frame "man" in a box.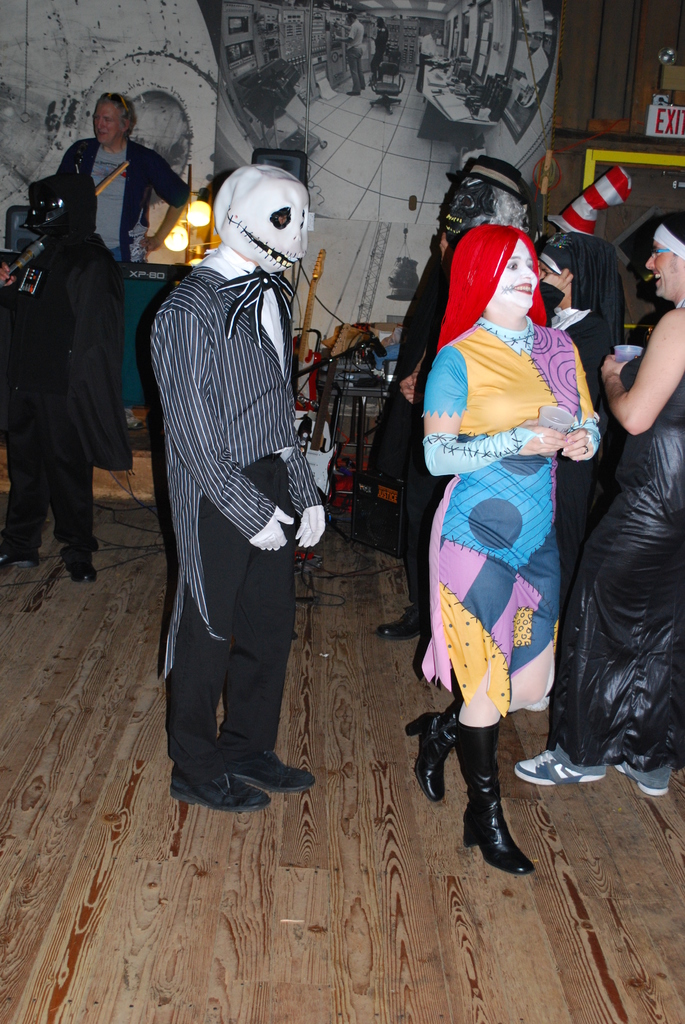
region(415, 29, 448, 93).
